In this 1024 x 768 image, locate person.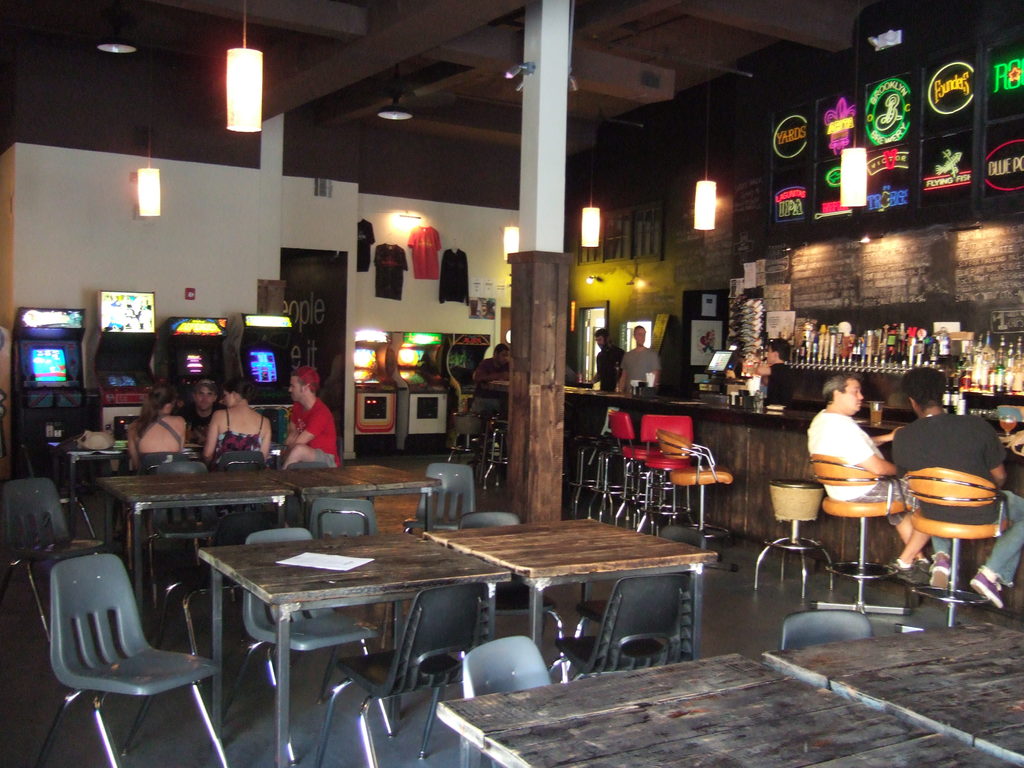
Bounding box: select_region(809, 369, 932, 583).
